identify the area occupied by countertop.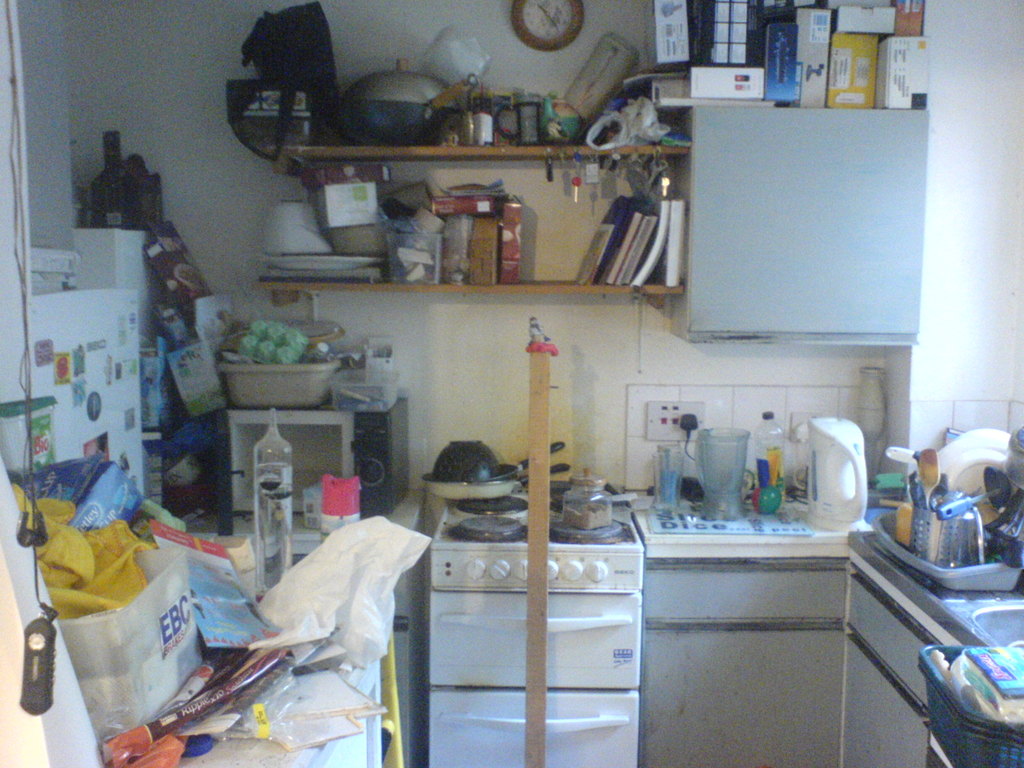
Area: (x1=96, y1=484, x2=431, y2=767).
